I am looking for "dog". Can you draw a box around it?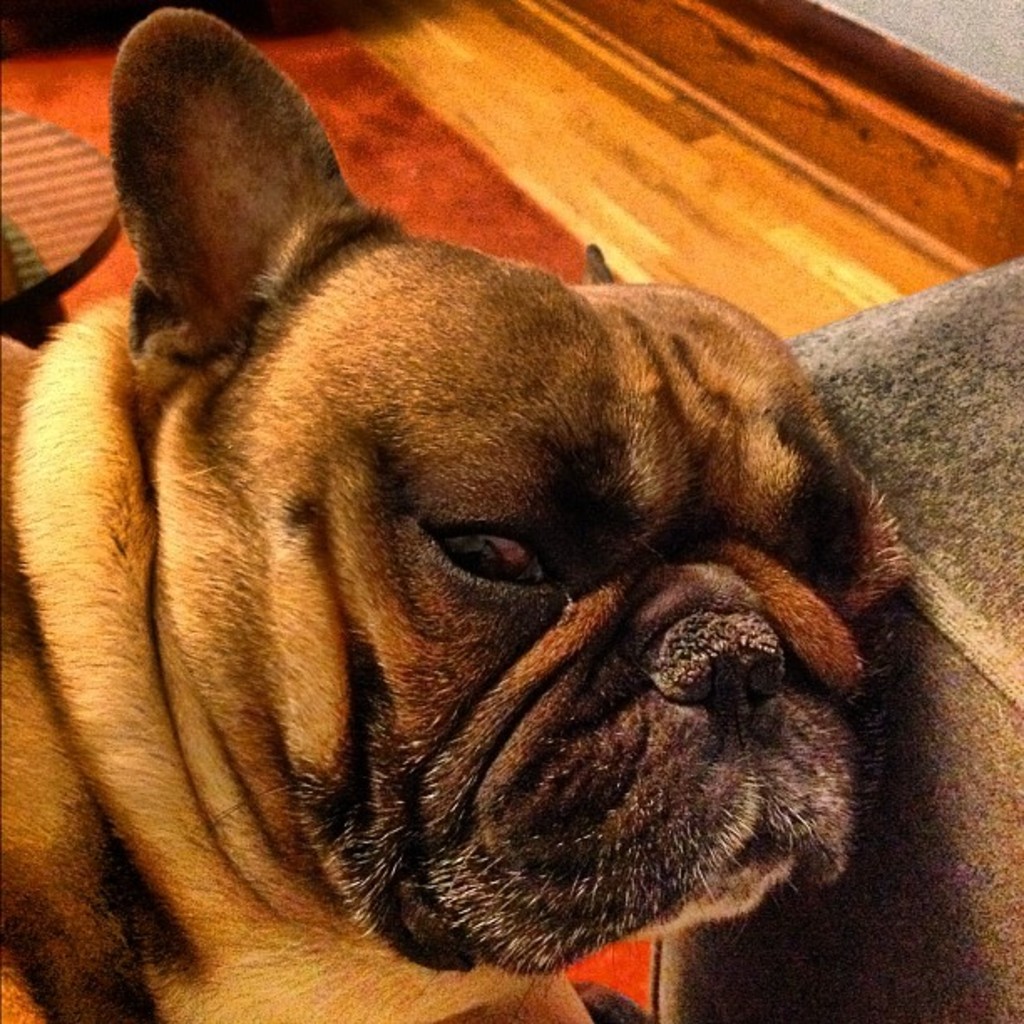
Sure, the bounding box is bbox(0, 0, 912, 1022).
